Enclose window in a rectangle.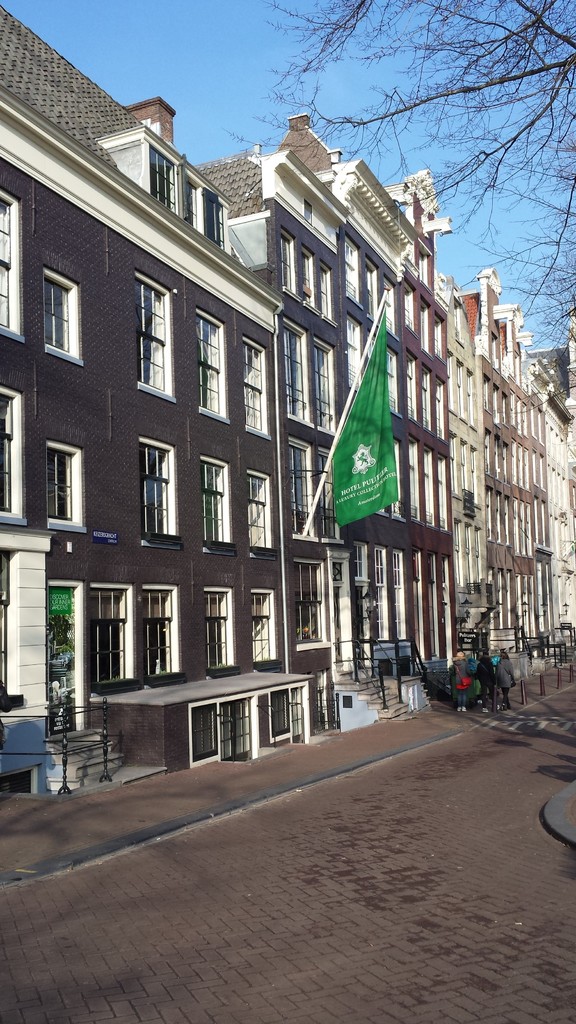
locate(243, 335, 269, 439).
